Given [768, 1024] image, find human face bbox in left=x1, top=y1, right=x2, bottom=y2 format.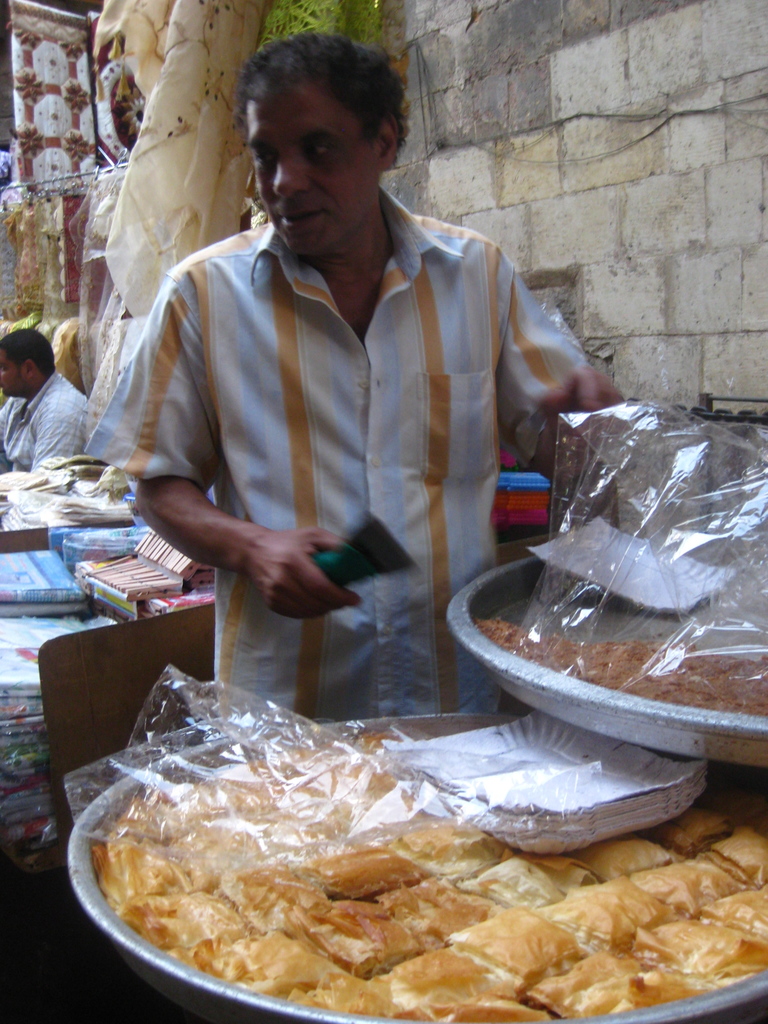
left=256, top=99, right=370, bottom=257.
